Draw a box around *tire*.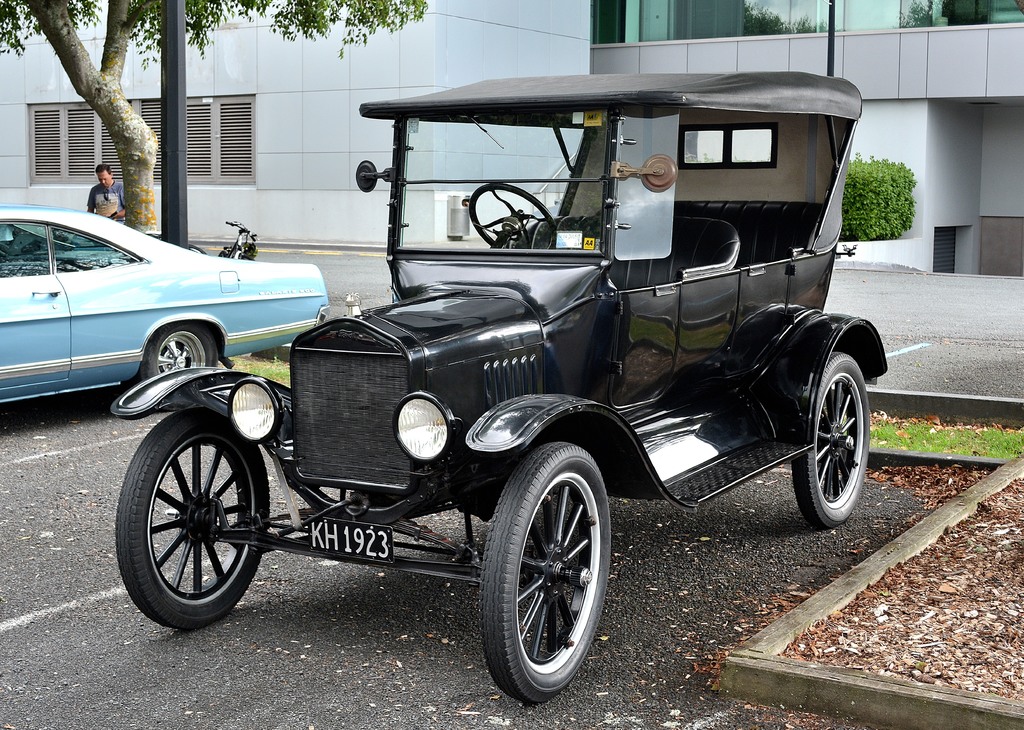
484/446/612/702.
